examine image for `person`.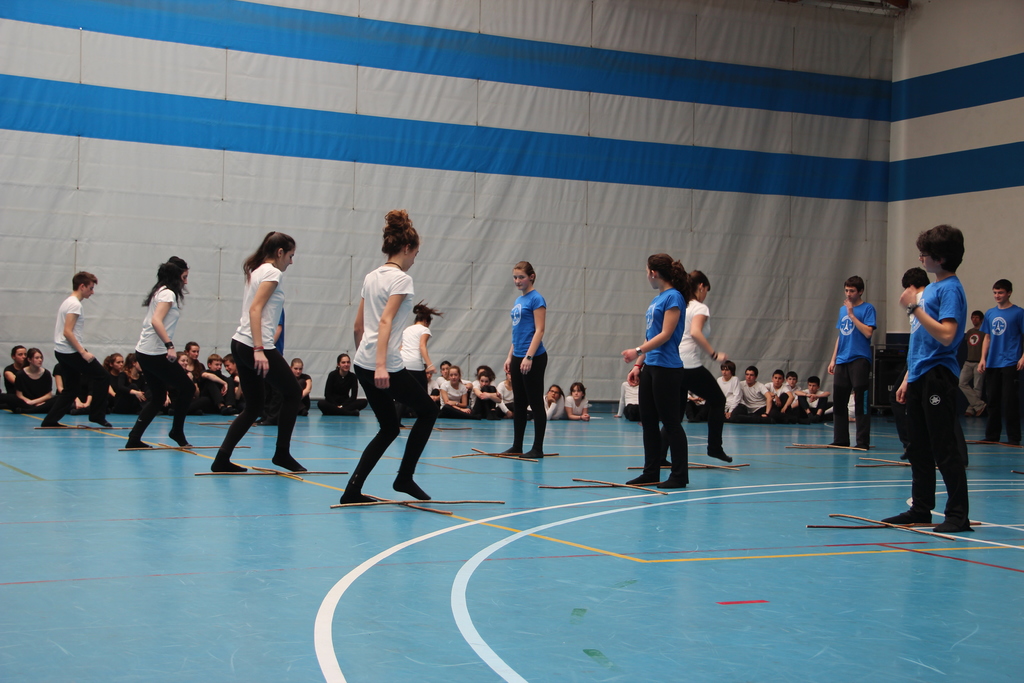
Examination result: locate(966, 309, 984, 402).
